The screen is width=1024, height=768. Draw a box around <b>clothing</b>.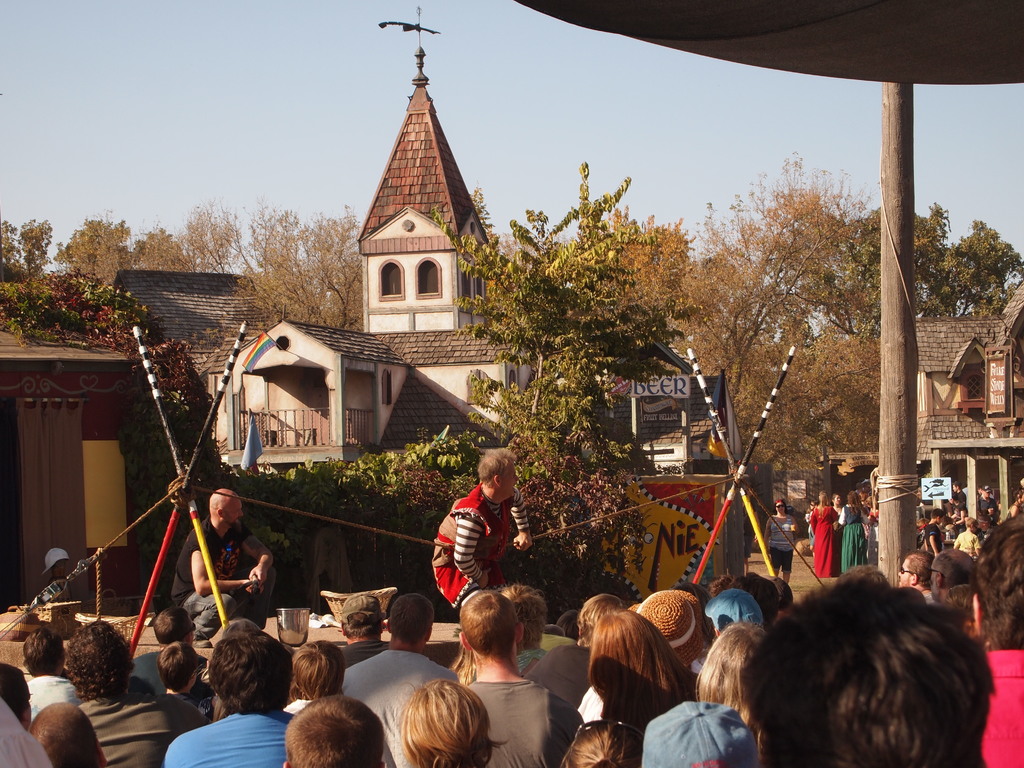
detection(420, 482, 527, 601).
